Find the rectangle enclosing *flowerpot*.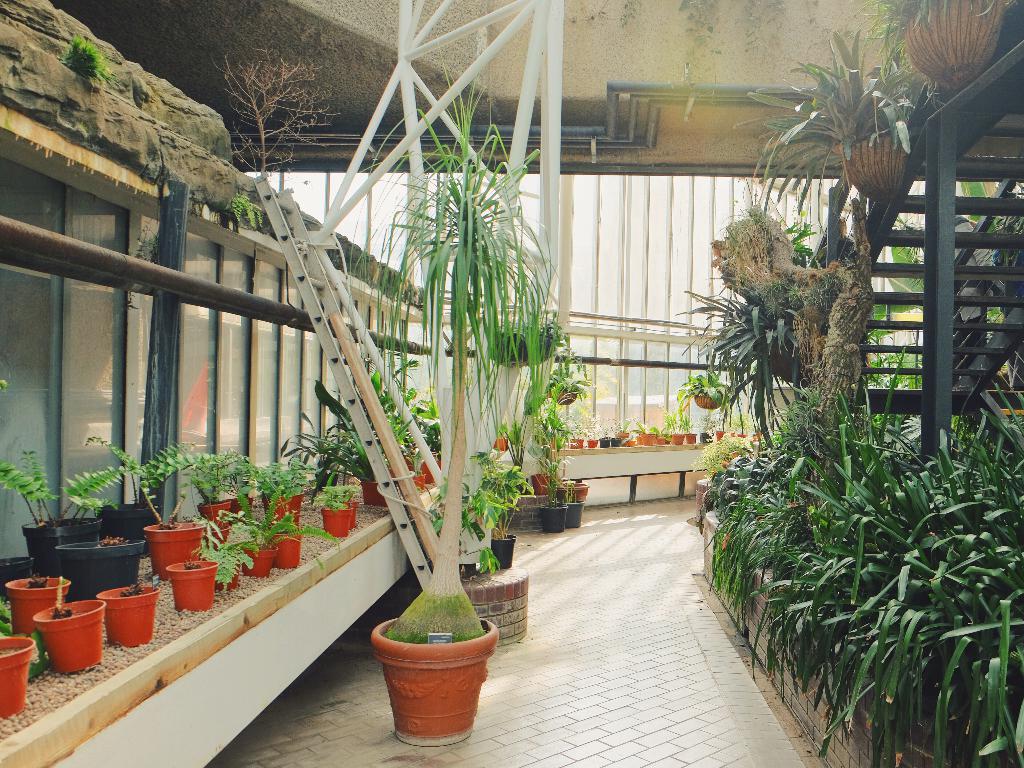
609,436,623,451.
